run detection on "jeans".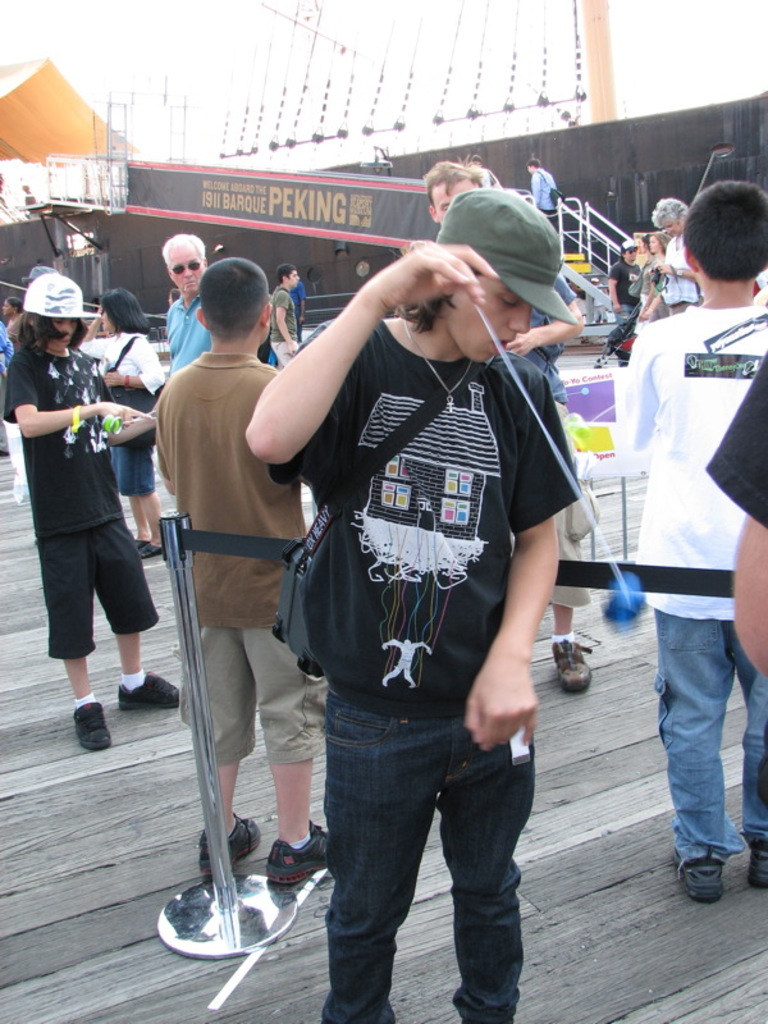
Result: pyautogui.locateOnScreen(180, 630, 329, 772).
